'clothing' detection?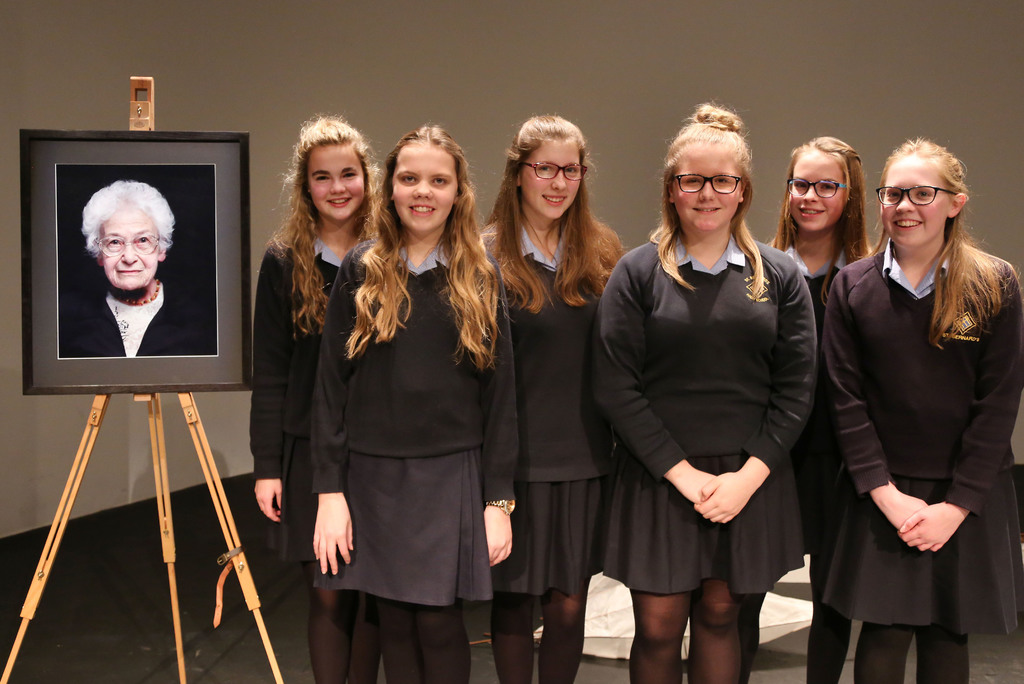
left=309, top=227, right=515, bottom=612
